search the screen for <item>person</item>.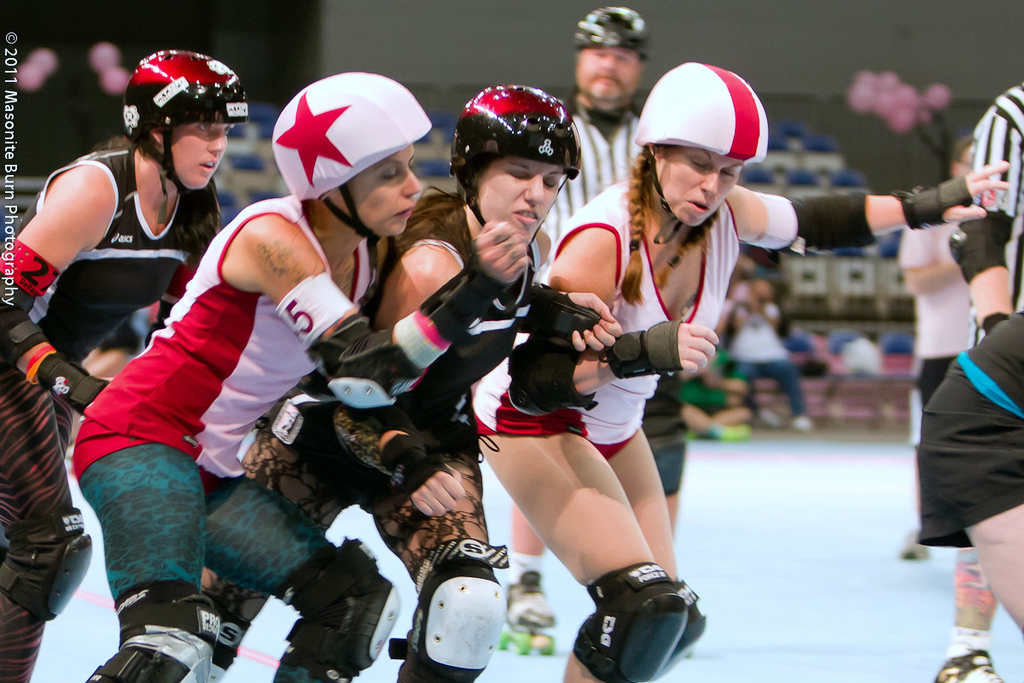
Found at <box>931,82,1023,682</box>.
